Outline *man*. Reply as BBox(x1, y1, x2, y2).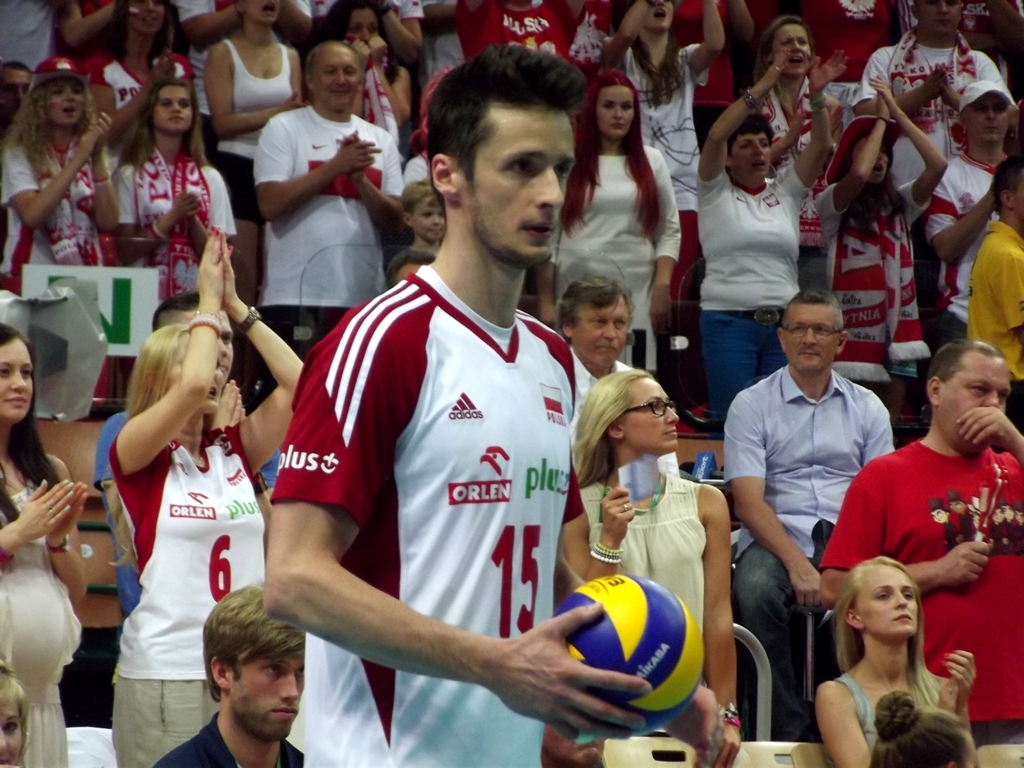
BBox(246, 57, 621, 767).
